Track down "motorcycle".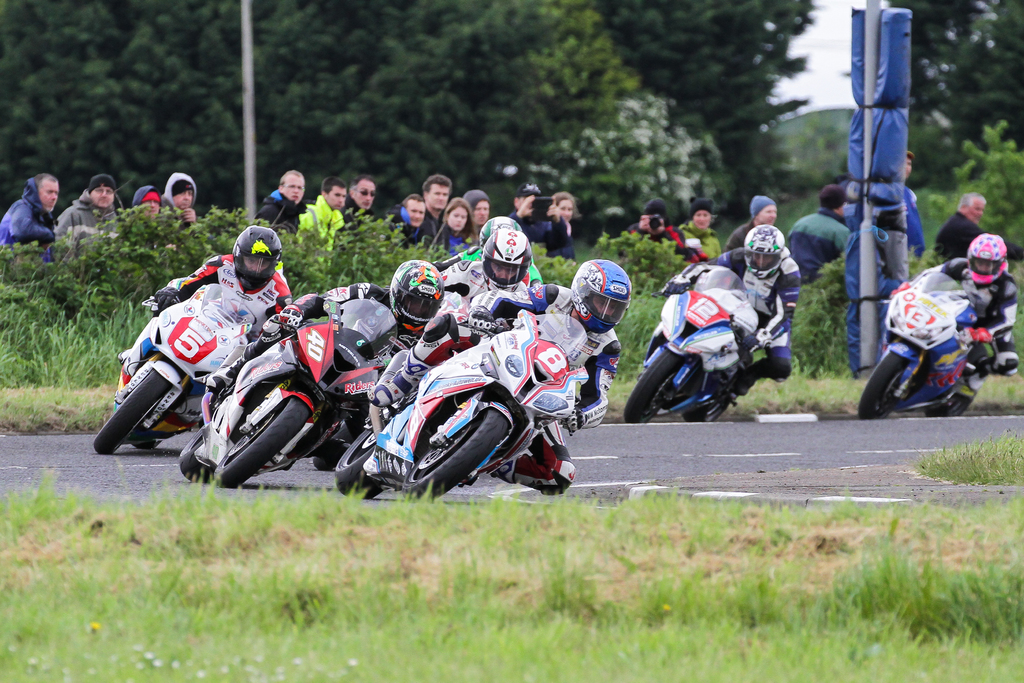
Tracked to l=873, t=241, r=1001, b=413.
